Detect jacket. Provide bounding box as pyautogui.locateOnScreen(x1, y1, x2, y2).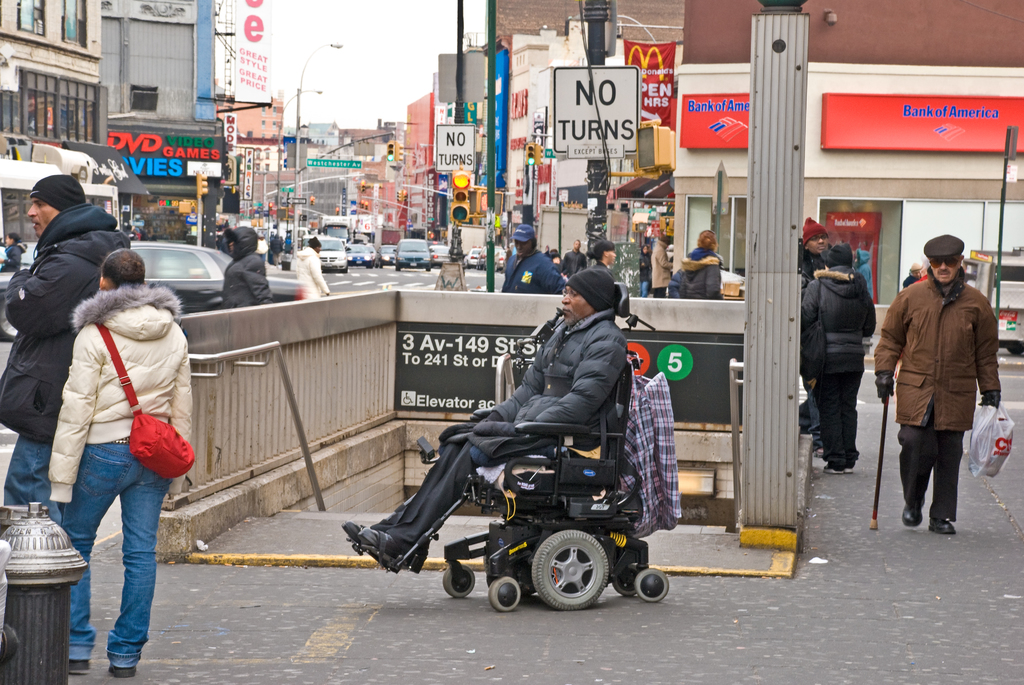
pyautogui.locateOnScreen(289, 249, 332, 301).
